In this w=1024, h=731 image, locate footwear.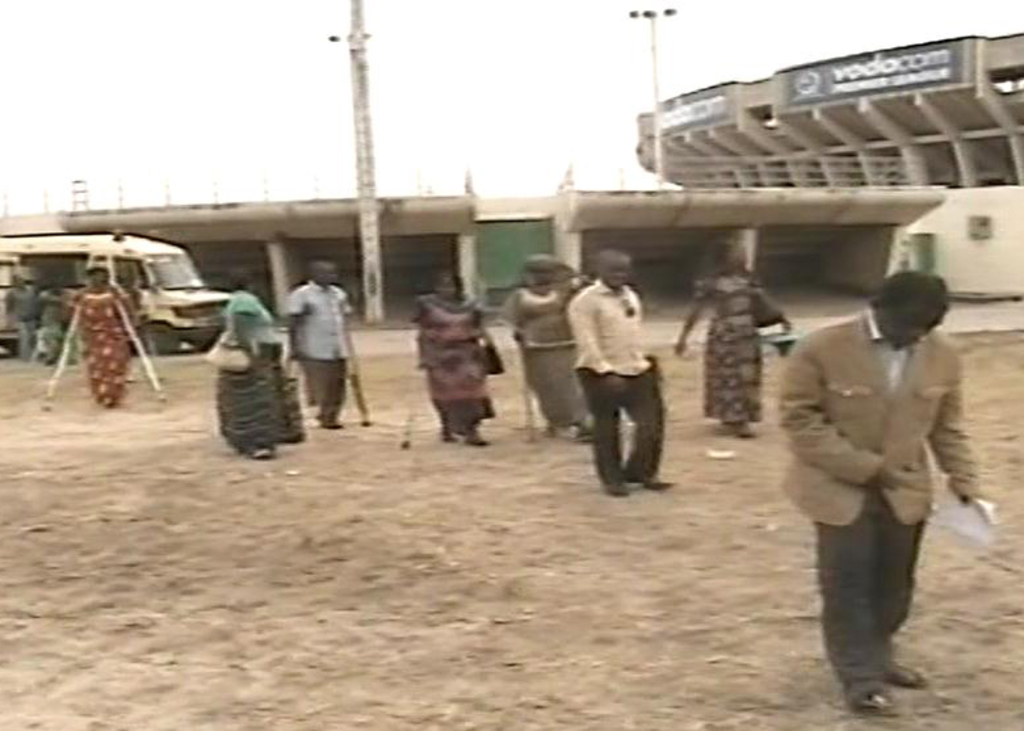
Bounding box: <region>641, 475, 662, 488</region>.
